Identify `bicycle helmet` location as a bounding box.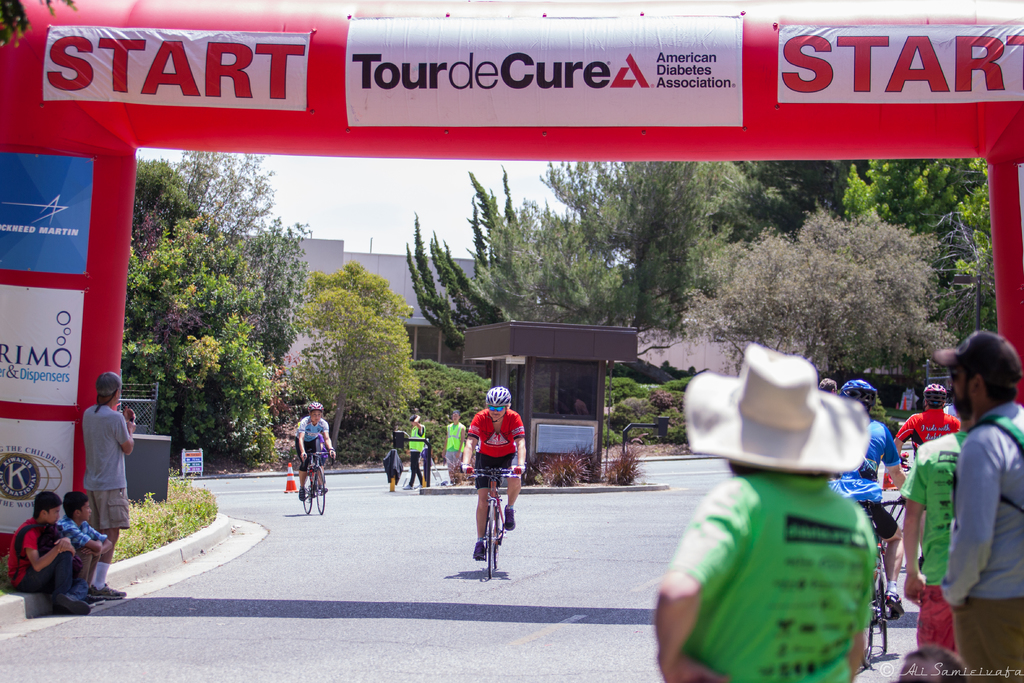
detection(486, 386, 513, 404).
